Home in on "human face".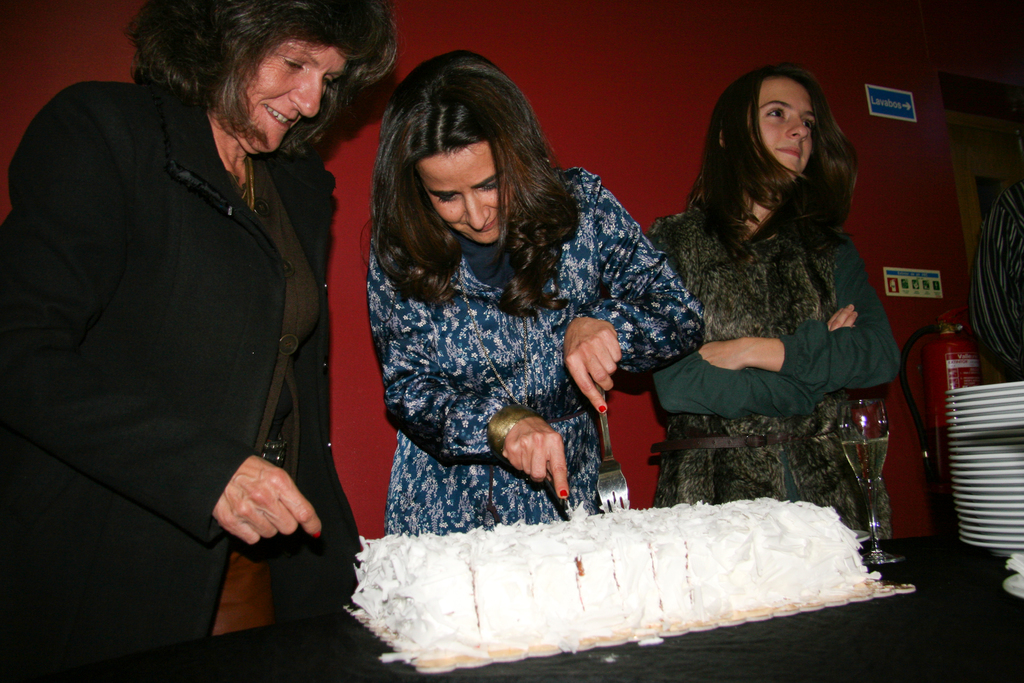
Homed in at [x1=420, y1=138, x2=499, y2=242].
